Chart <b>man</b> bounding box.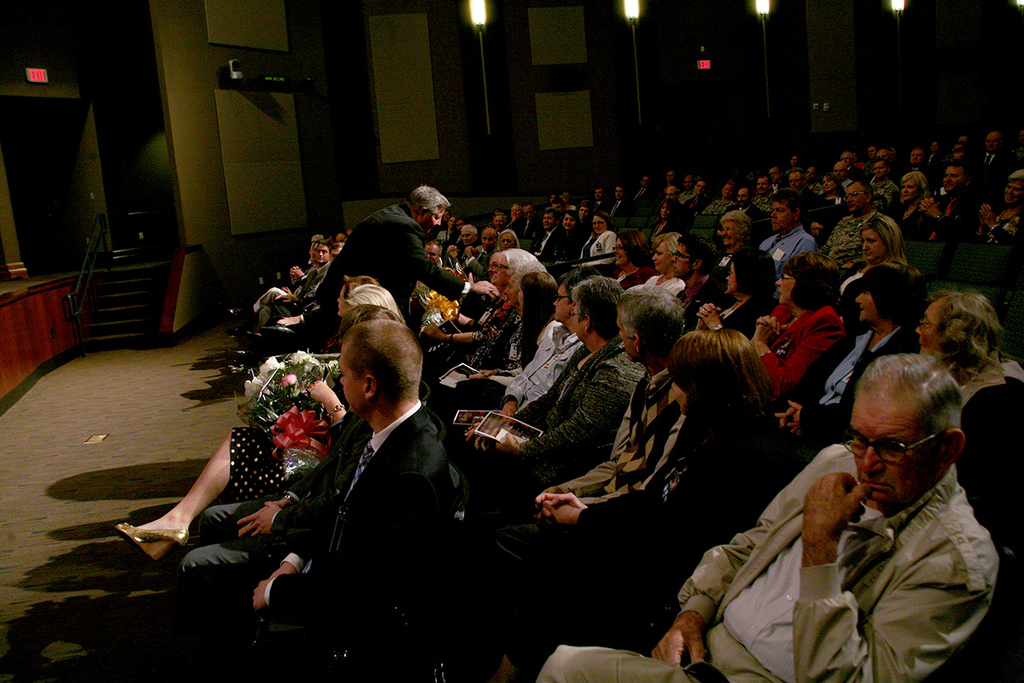
Charted: <region>587, 190, 607, 215</region>.
